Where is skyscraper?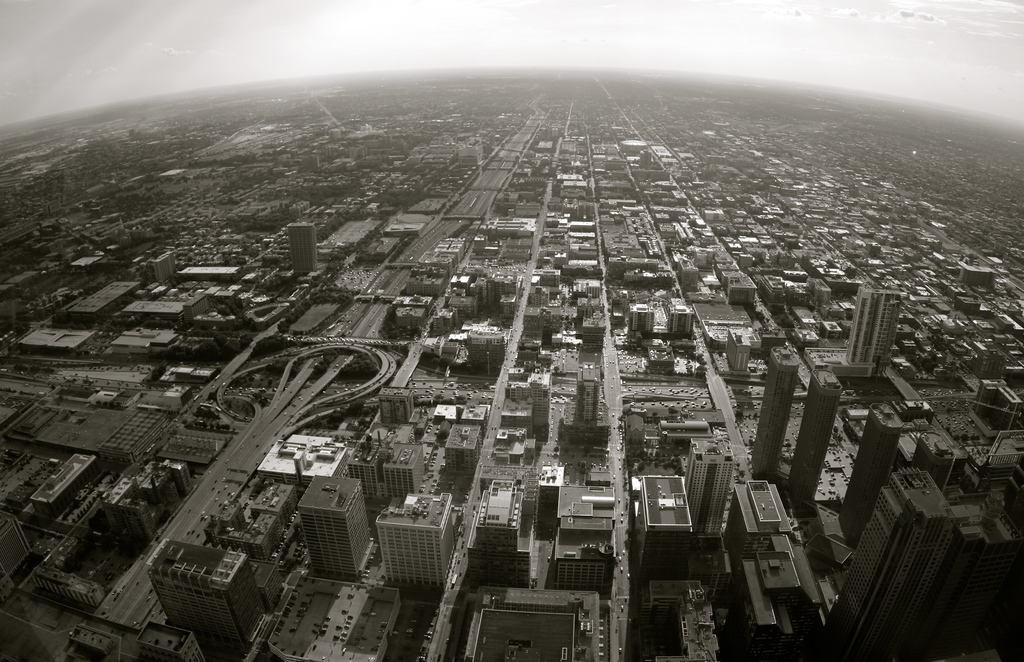
locate(806, 464, 961, 661).
